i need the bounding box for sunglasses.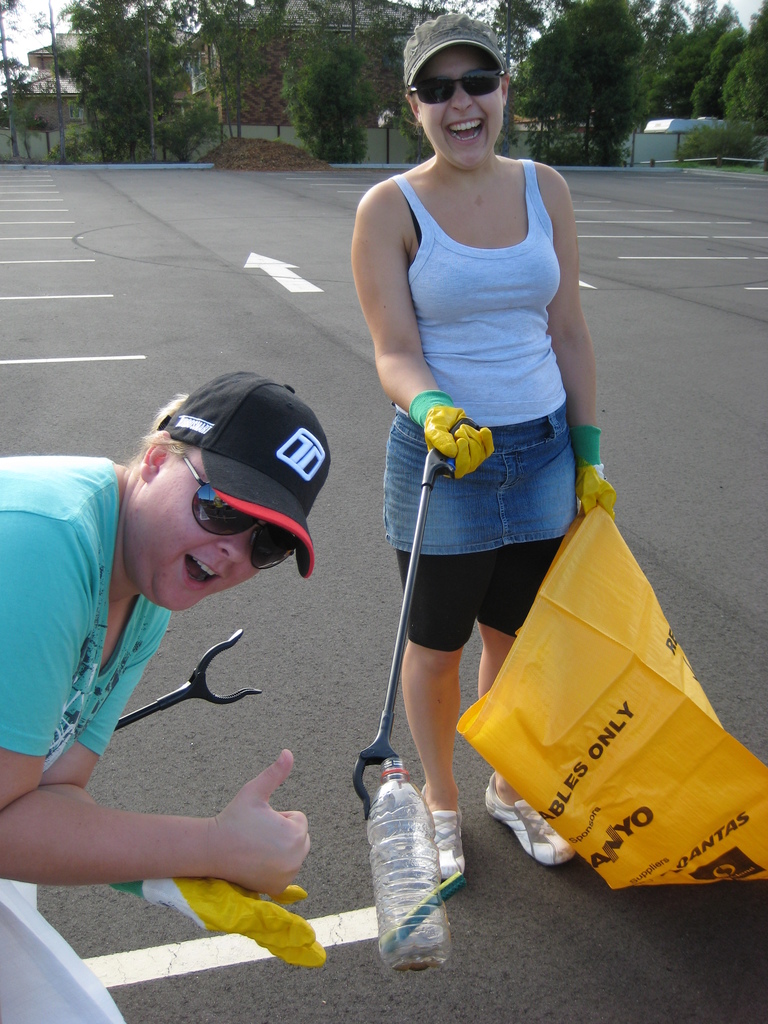
Here it is: box=[407, 69, 506, 106].
